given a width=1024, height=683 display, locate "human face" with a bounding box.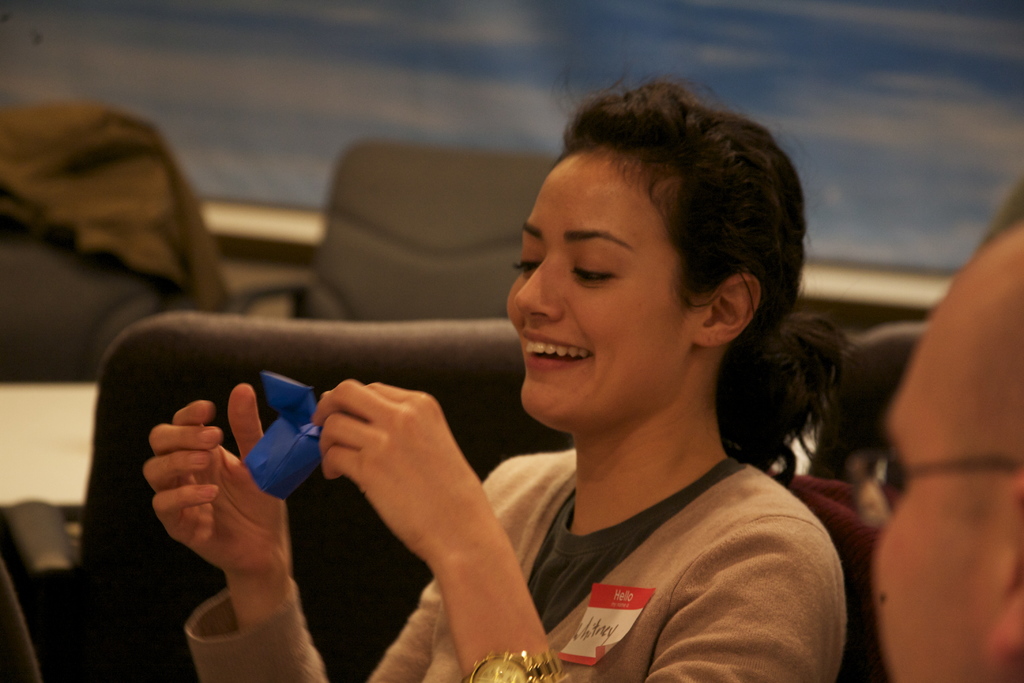
Located: Rect(503, 152, 684, 438).
